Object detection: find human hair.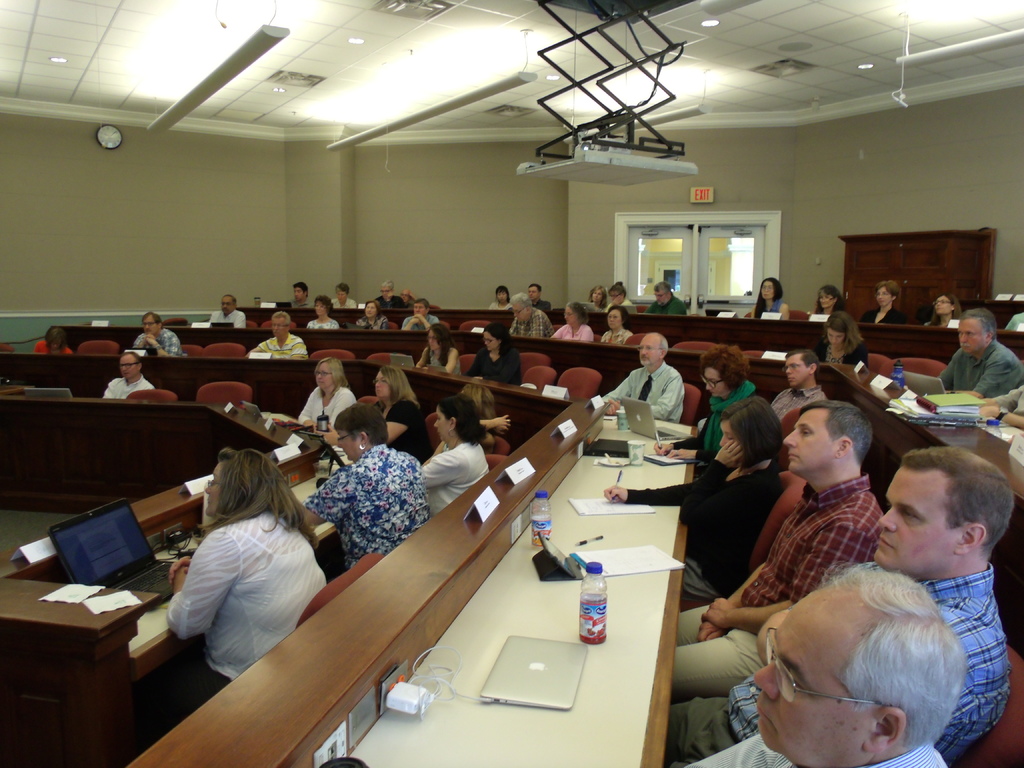
crop(560, 300, 587, 328).
